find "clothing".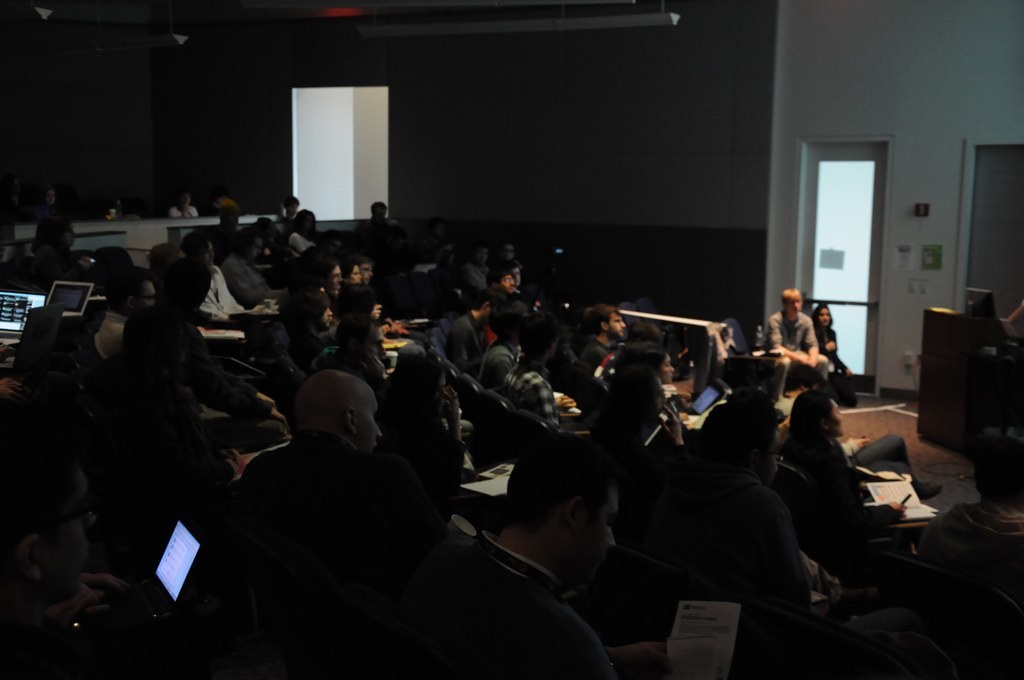
bbox=[480, 343, 504, 395].
